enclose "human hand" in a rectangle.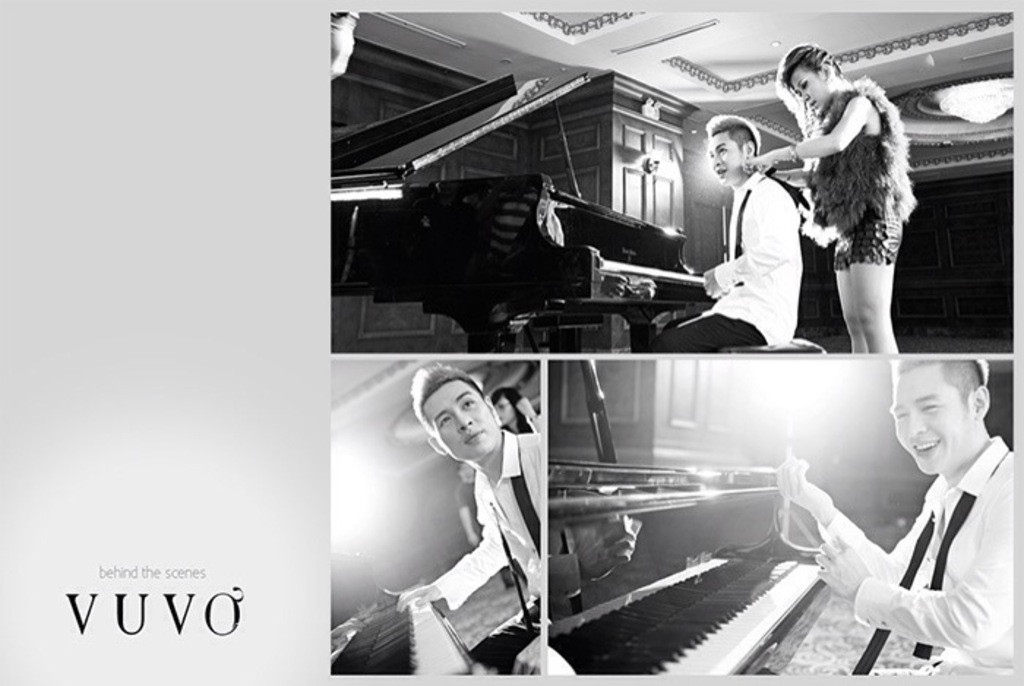
{"x1": 698, "y1": 268, "x2": 724, "y2": 303}.
